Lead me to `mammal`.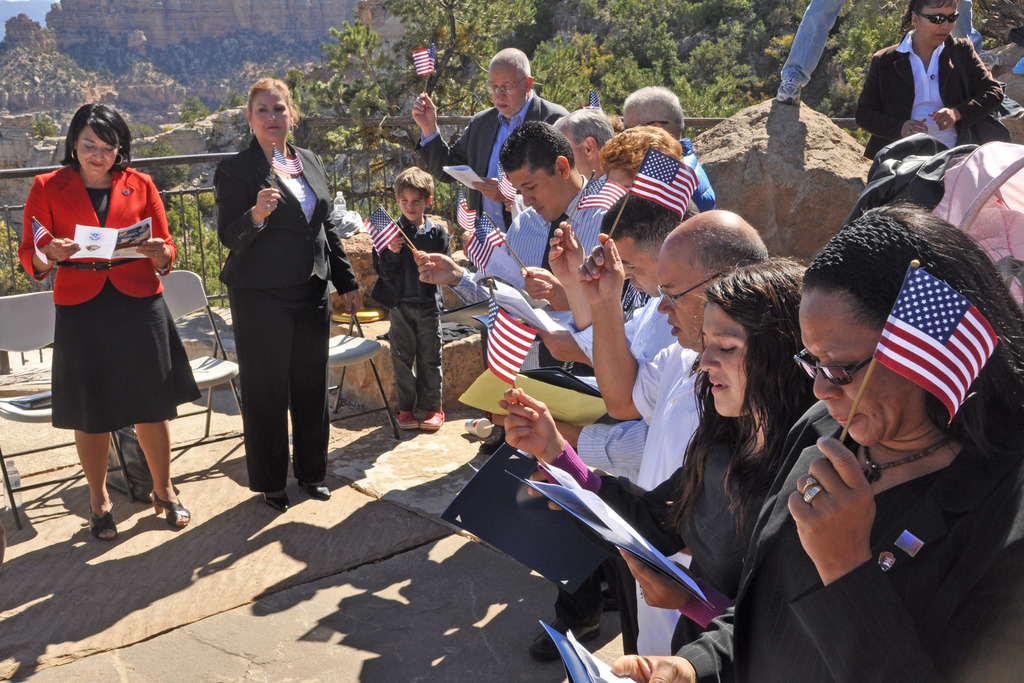
Lead to x1=774, y1=0, x2=1004, y2=105.
